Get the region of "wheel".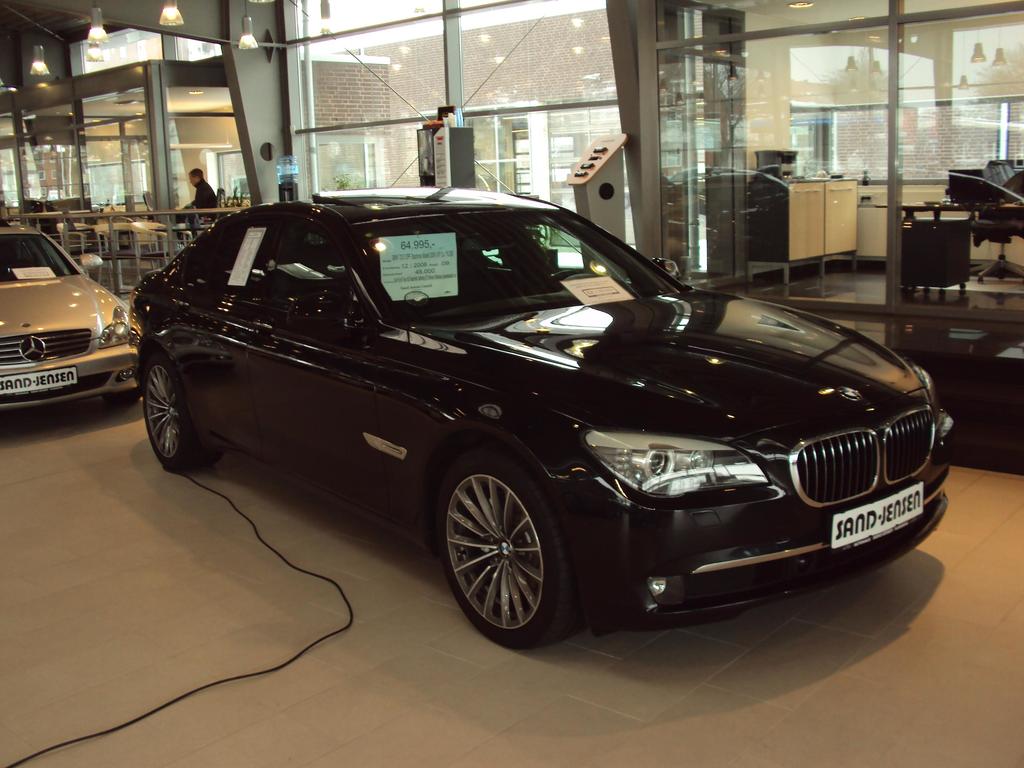
bbox=(104, 396, 134, 403).
